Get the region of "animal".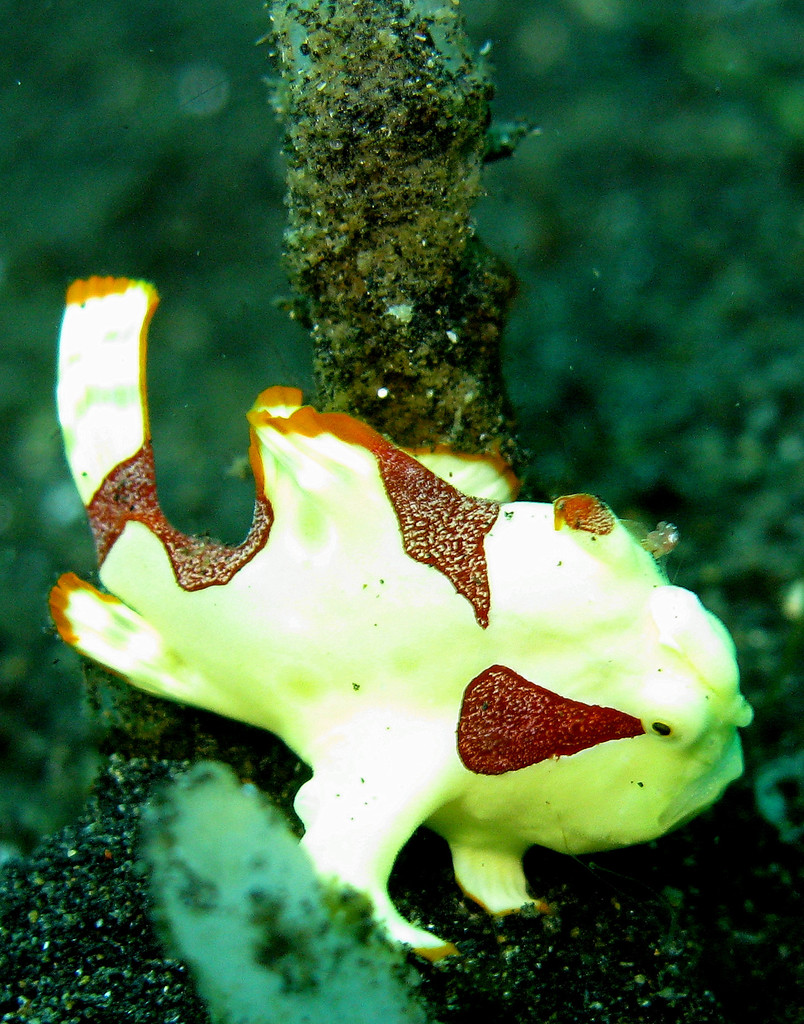
x1=36 y1=255 x2=766 y2=975.
